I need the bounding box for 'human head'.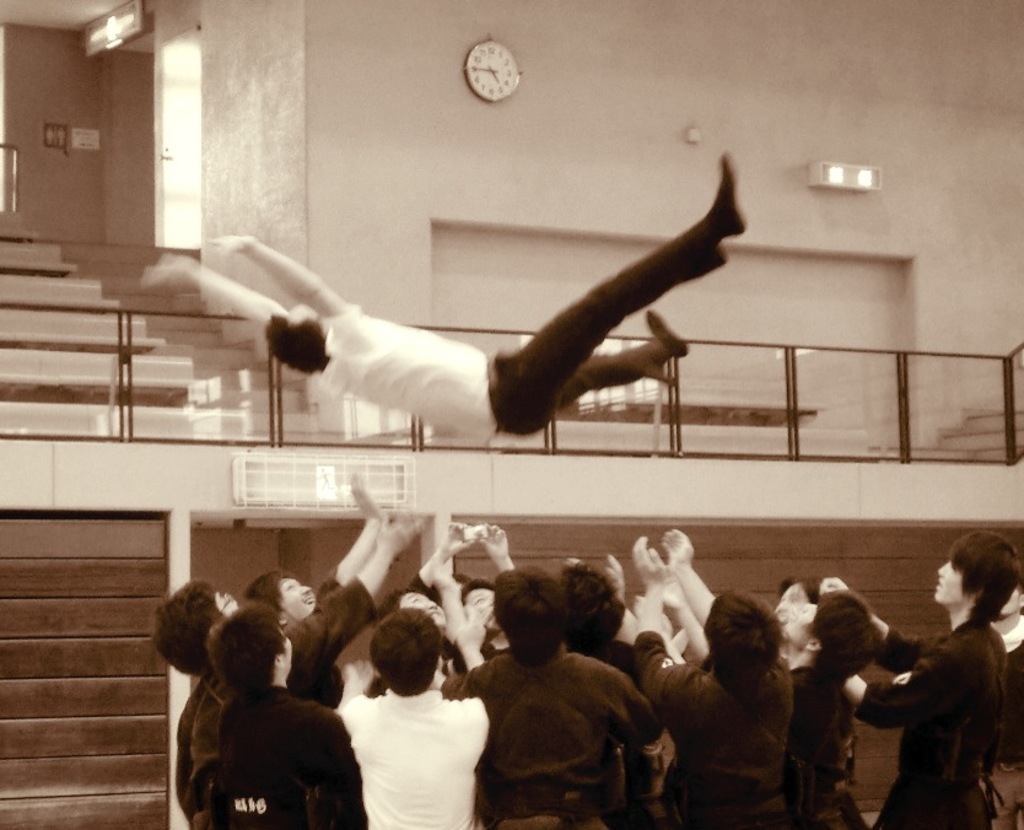
Here it is: rect(351, 625, 451, 715).
